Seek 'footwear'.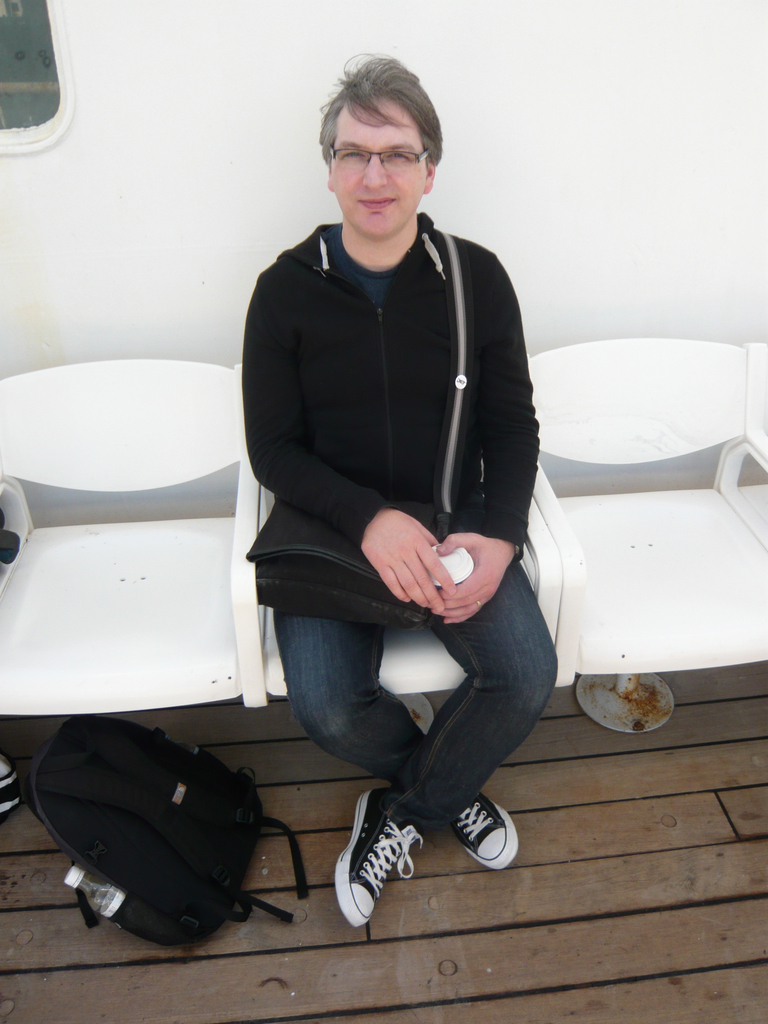
330:788:412:927.
